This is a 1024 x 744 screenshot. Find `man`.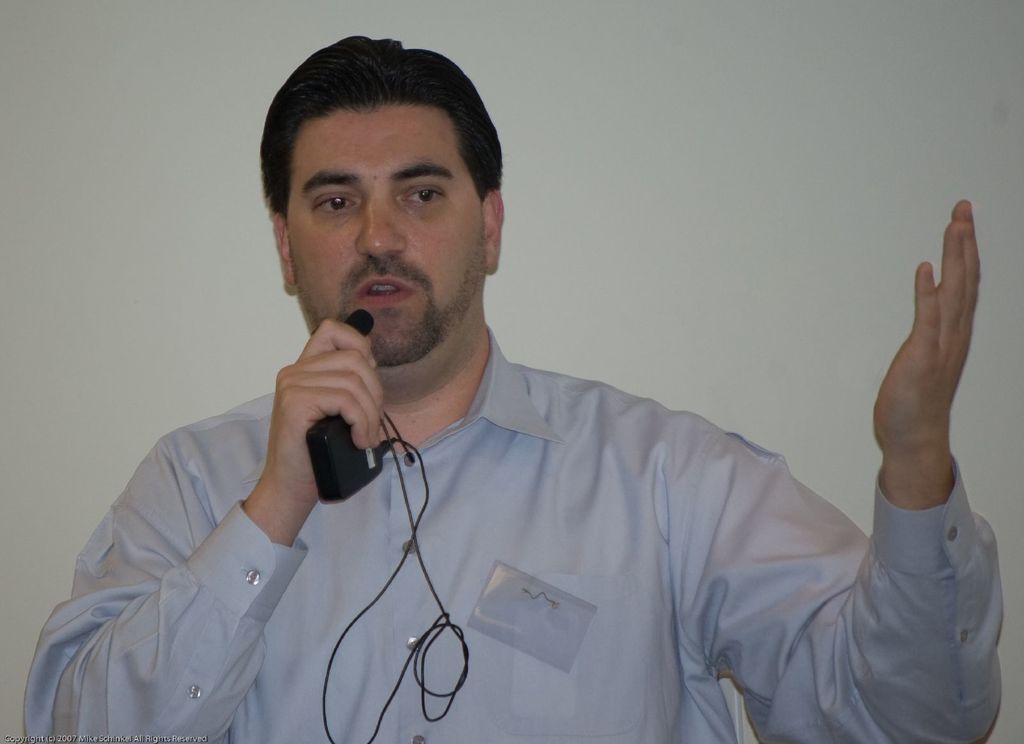
Bounding box: rect(79, 43, 961, 743).
